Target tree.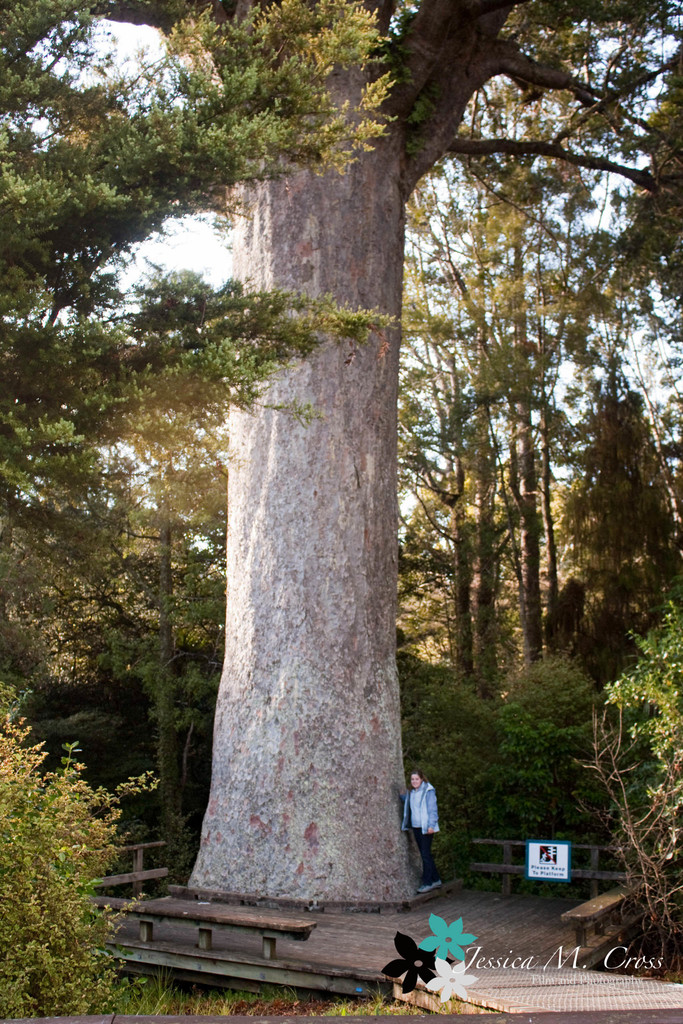
Target region: BBox(532, 384, 682, 700).
